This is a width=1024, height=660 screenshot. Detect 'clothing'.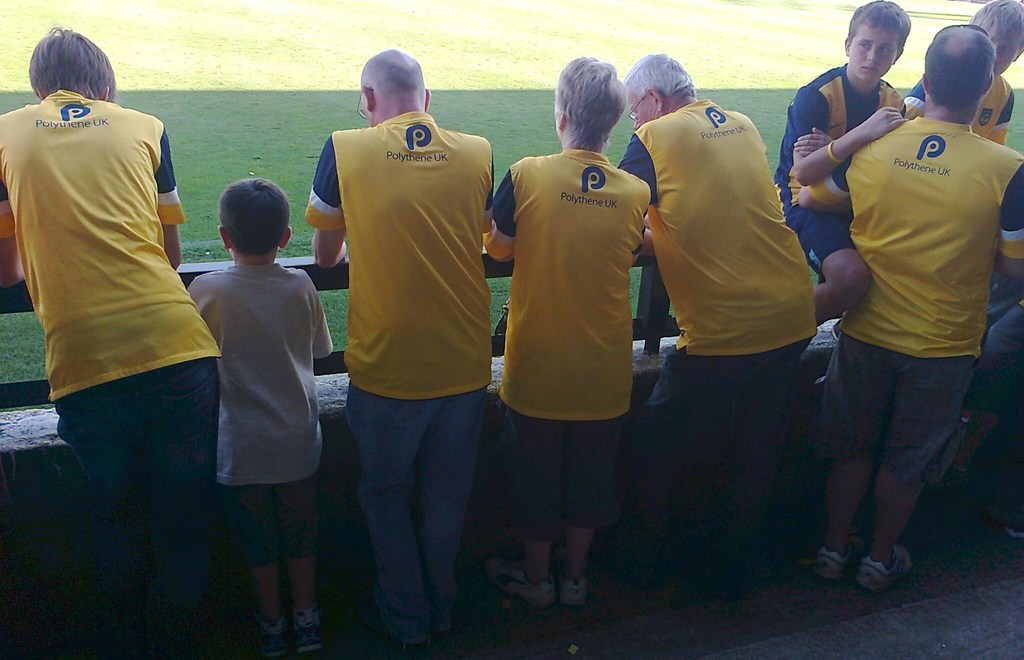
region(777, 57, 908, 272).
